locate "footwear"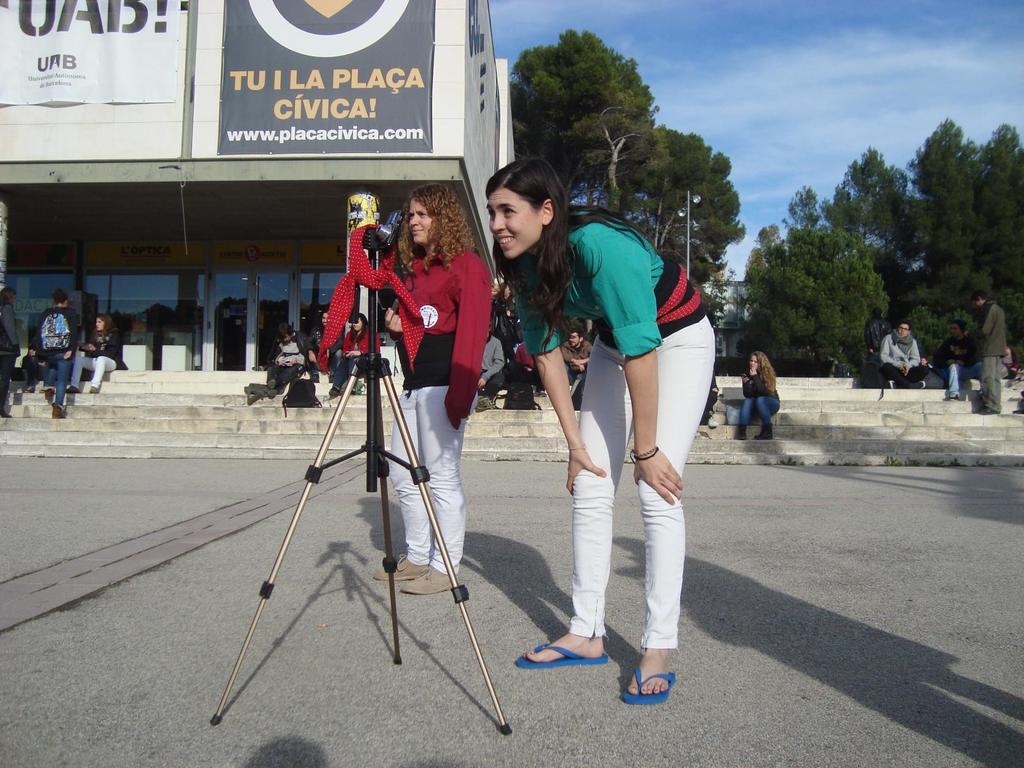
<bbox>914, 378, 929, 389</bbox>
